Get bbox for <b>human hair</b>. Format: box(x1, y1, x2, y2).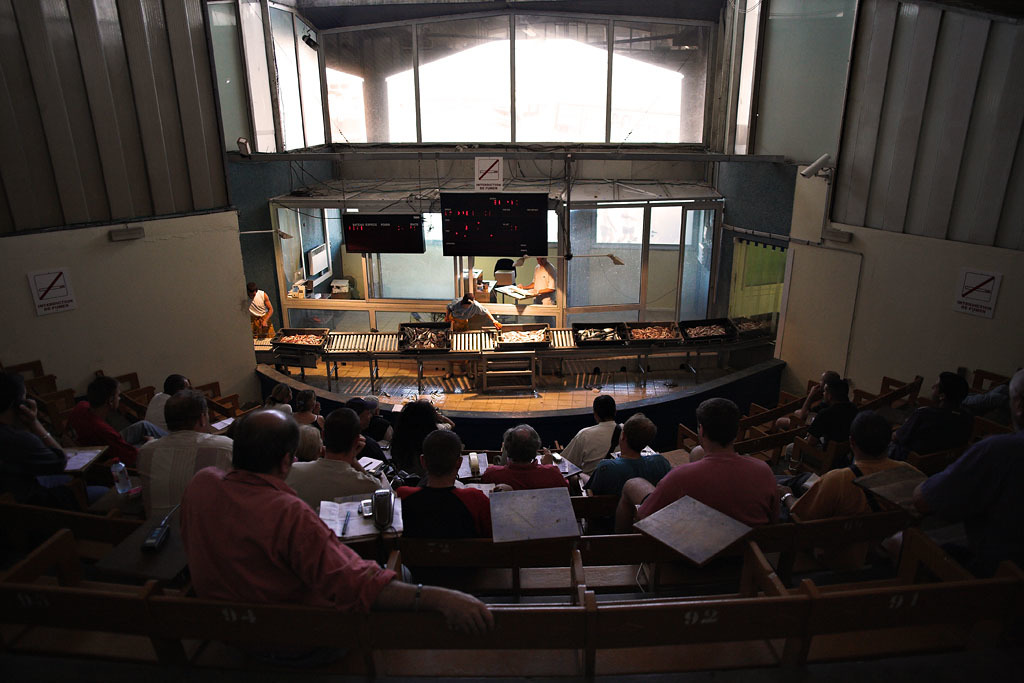
box(693, 397, 740, 449).
